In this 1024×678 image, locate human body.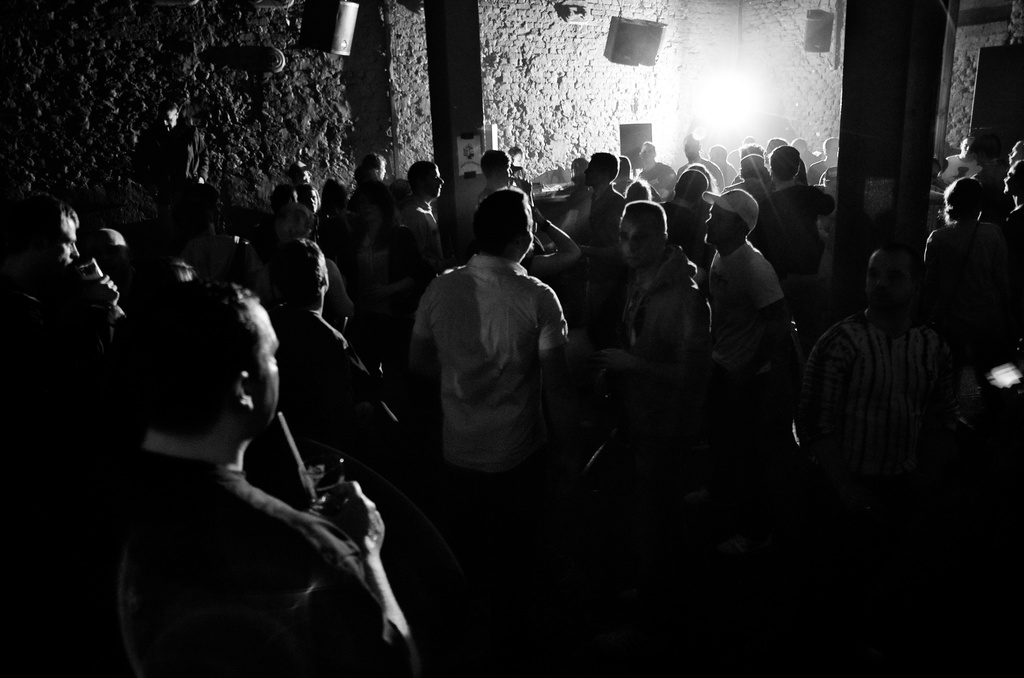
Bounding box: [x1=706, y1=144, x2=742, y2=180].
